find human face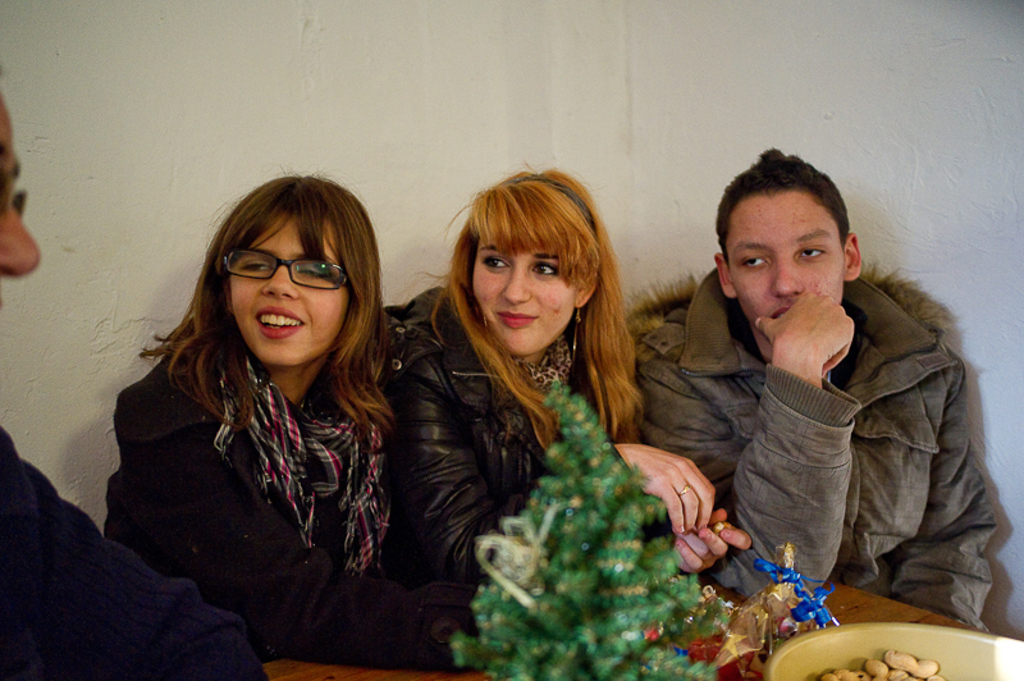
detection(471, 237, 581, 357)
